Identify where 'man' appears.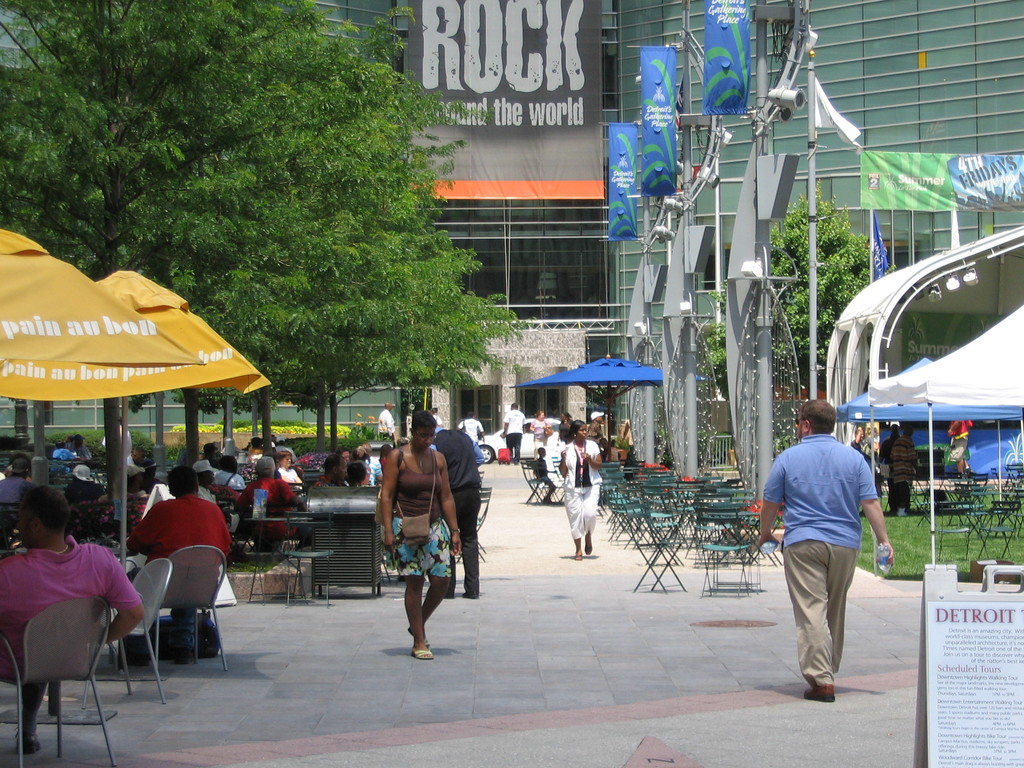
Appears at BBox(124, 447, 149, 479).
